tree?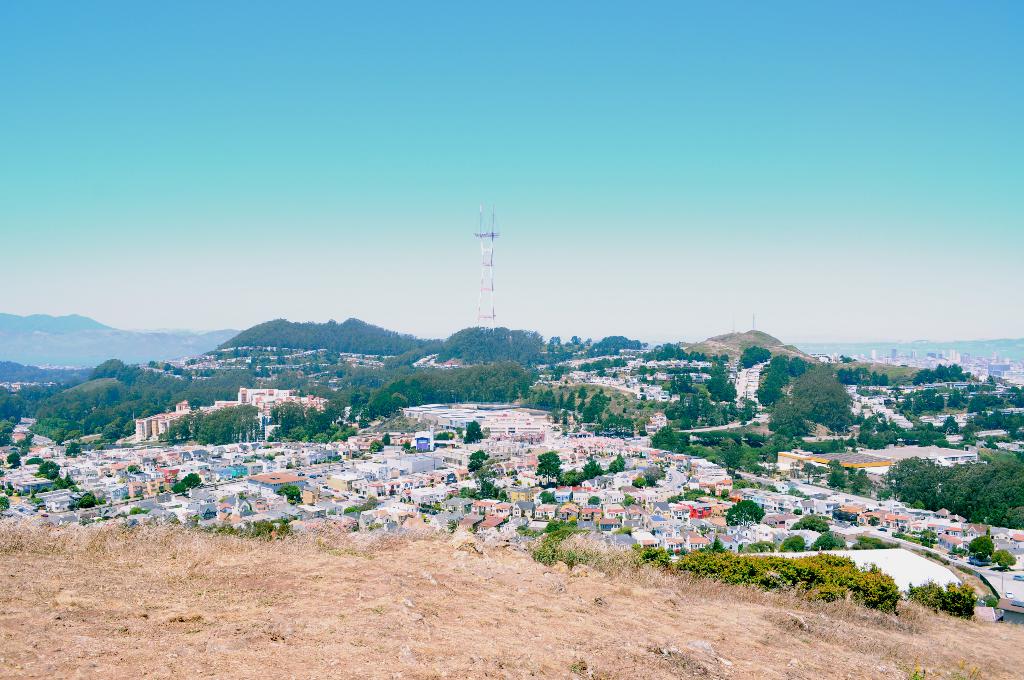
851,533,888,549
